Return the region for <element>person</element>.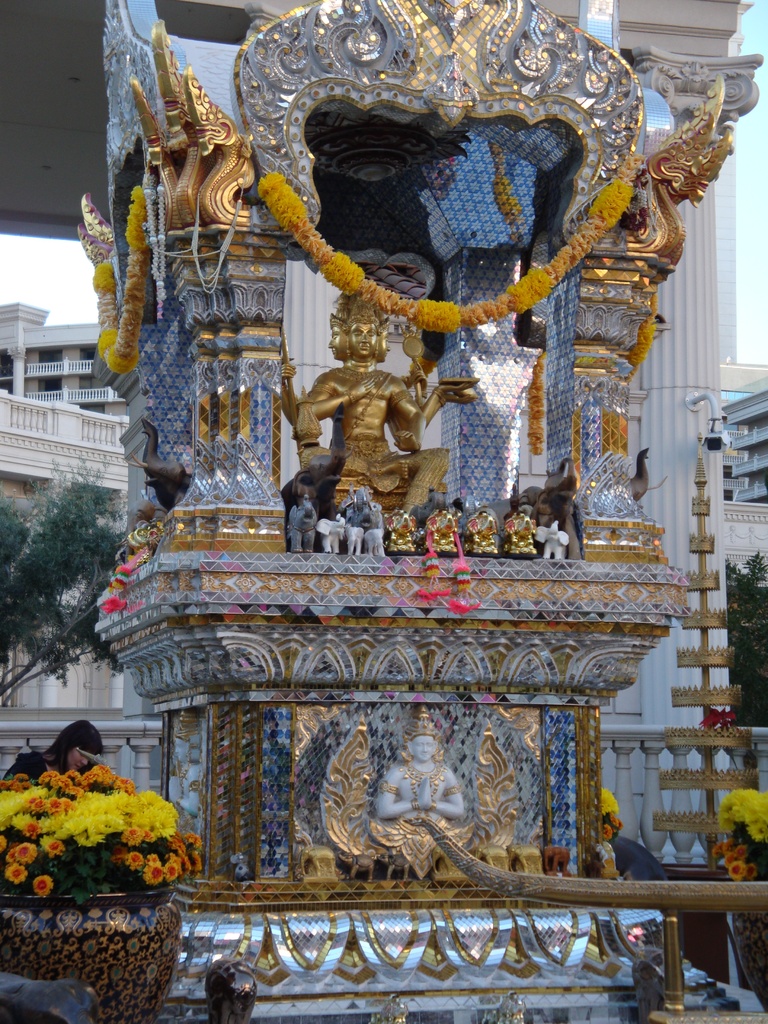
278,293,472,517.
